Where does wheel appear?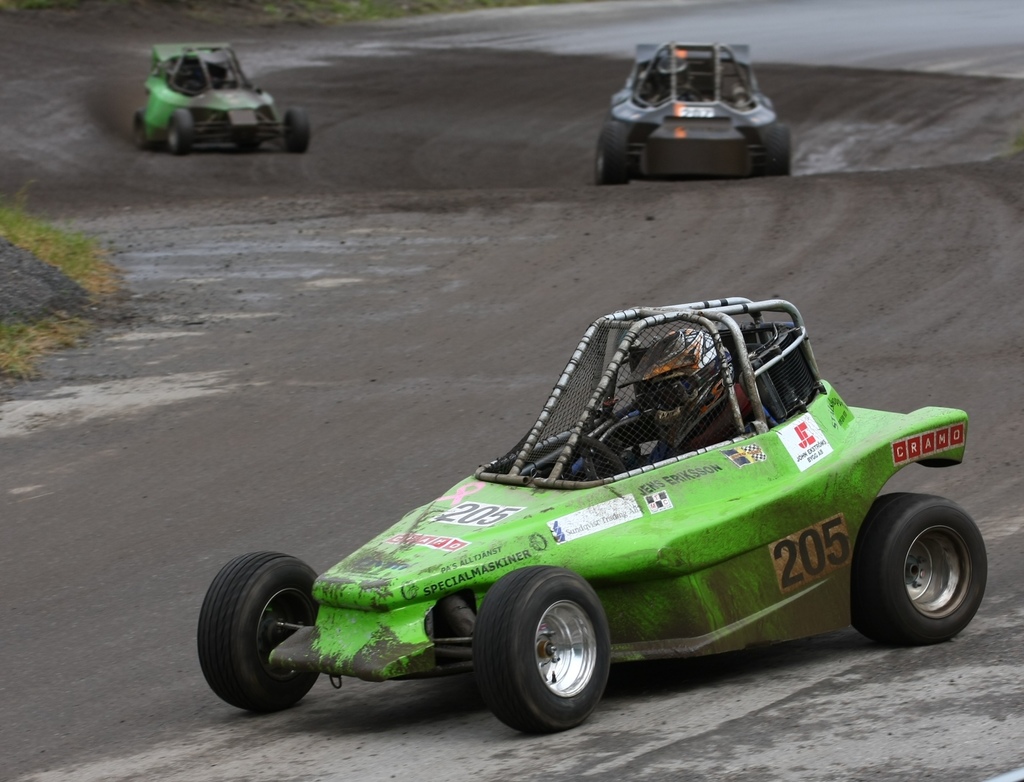
Appears at 850, 493, 987, 644.
